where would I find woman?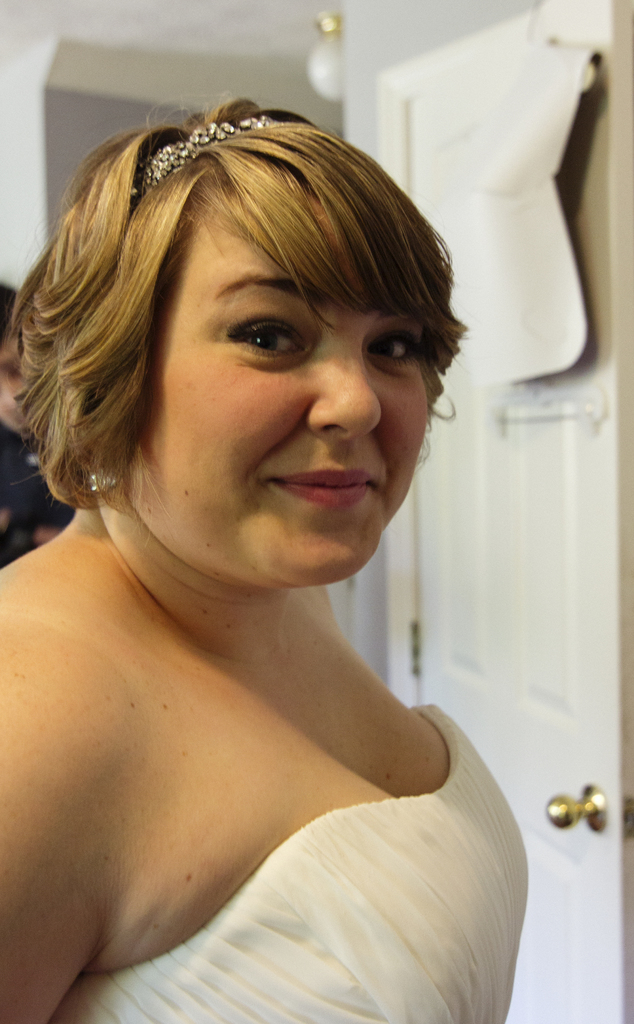
At crop(0, 102, 533, 1023).
